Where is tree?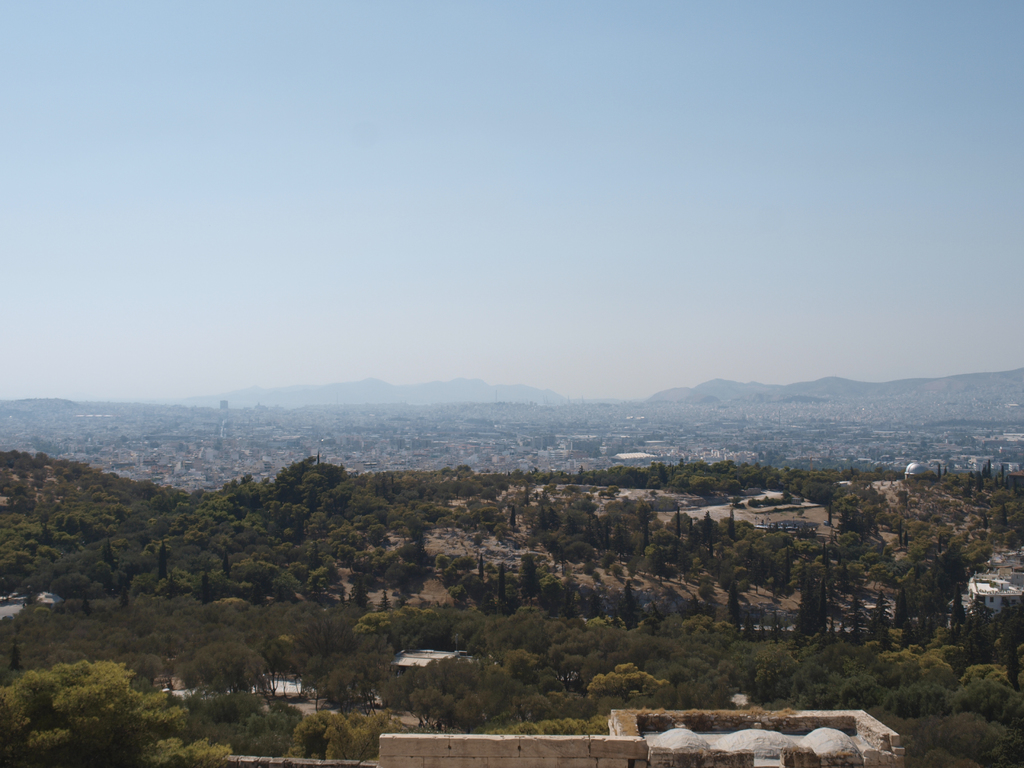
{"left": 698, "top": 587, "right": 714, "bottom": 595}.
